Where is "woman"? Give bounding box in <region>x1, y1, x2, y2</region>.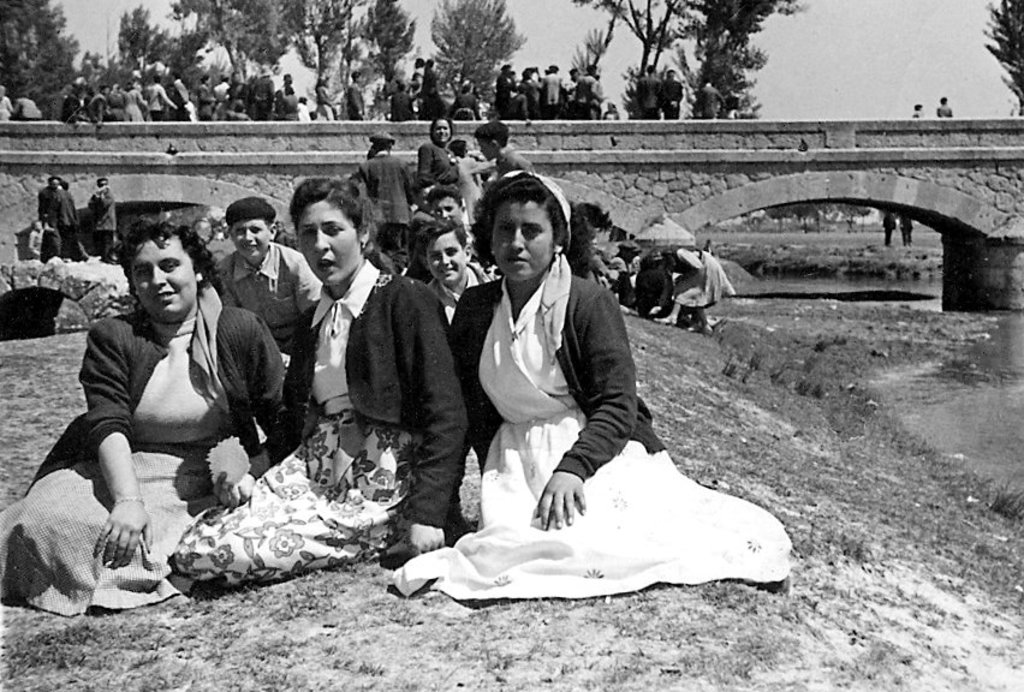
<region>0, 86, 12, 118</region>.
